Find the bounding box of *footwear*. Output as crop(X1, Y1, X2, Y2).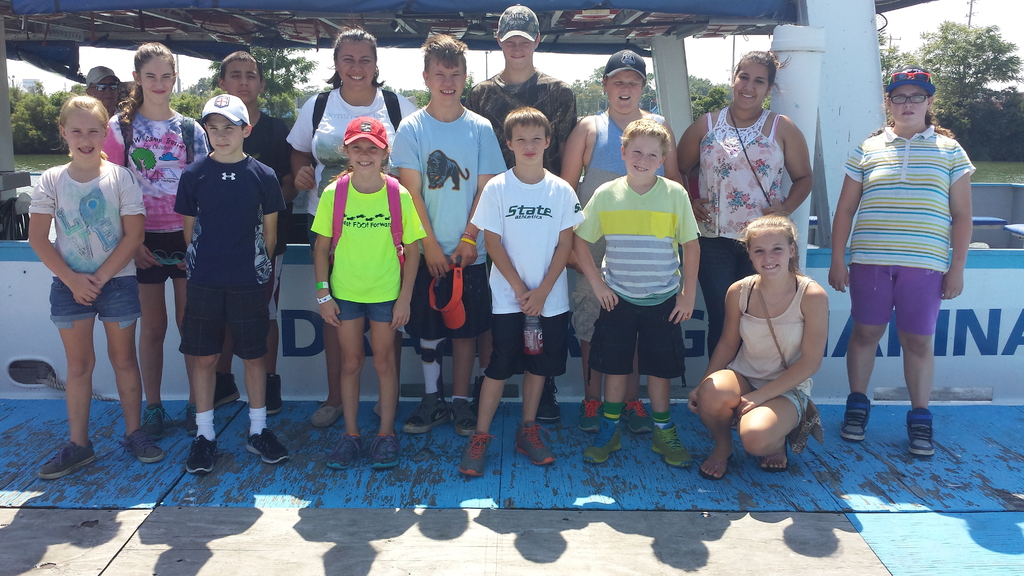
crop(325, 435, 362, 471).
